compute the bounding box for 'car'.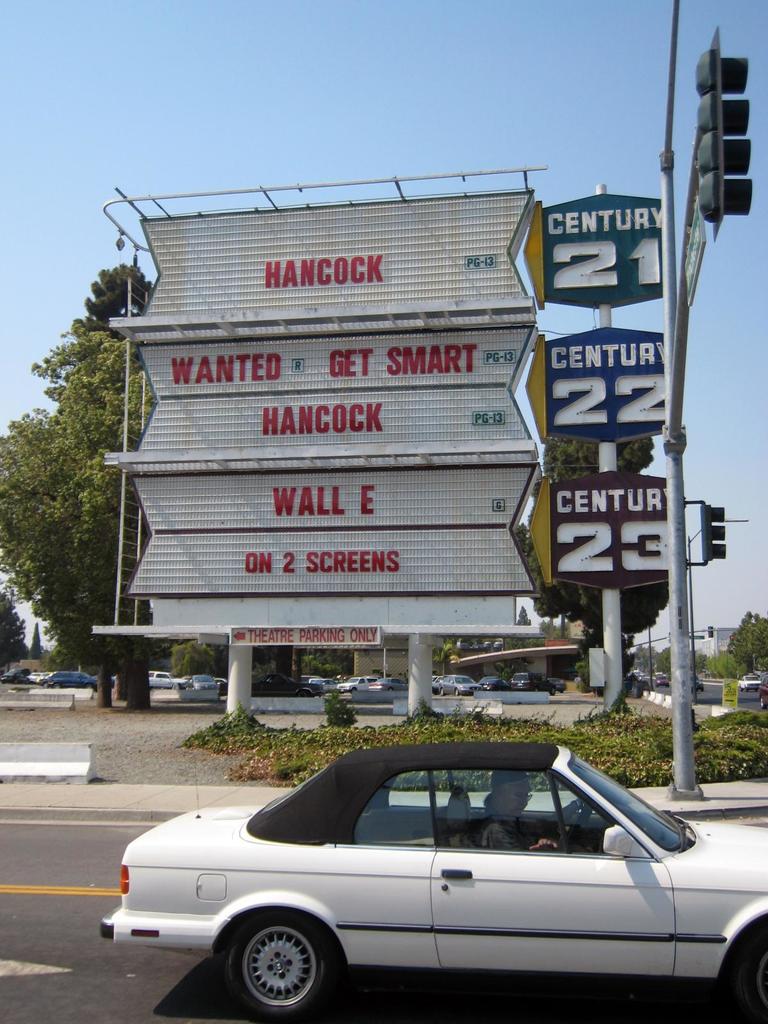
bbox=[342, 675, 395, 694].
